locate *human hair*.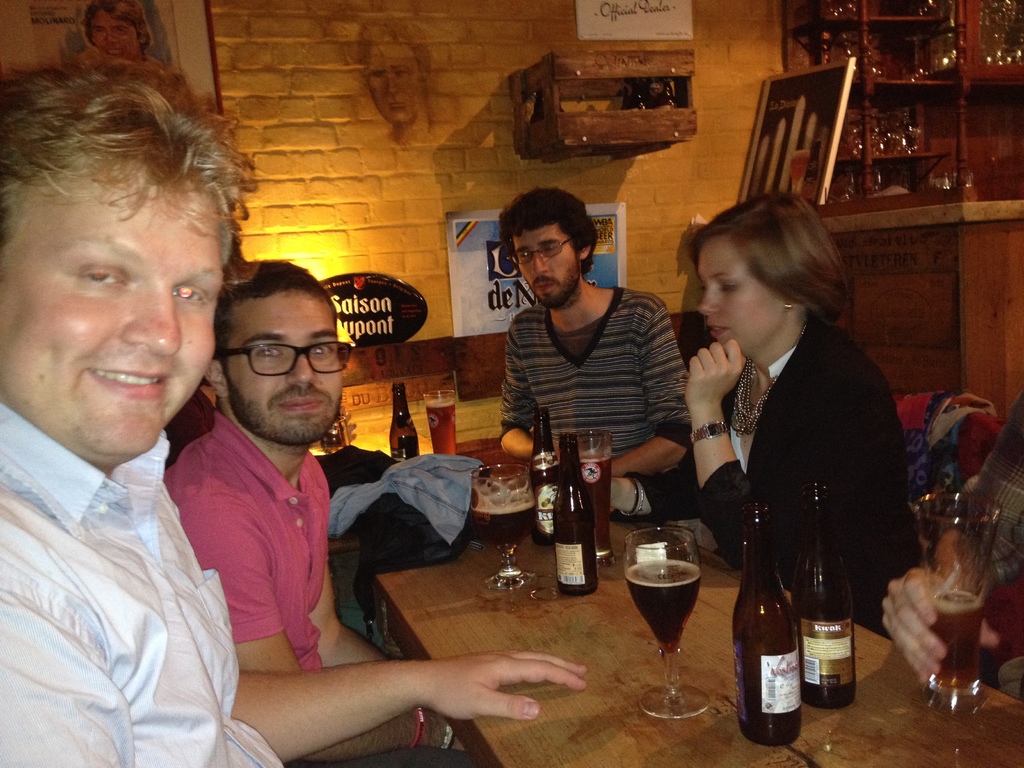
Bounding box: 81,0,156,48.
